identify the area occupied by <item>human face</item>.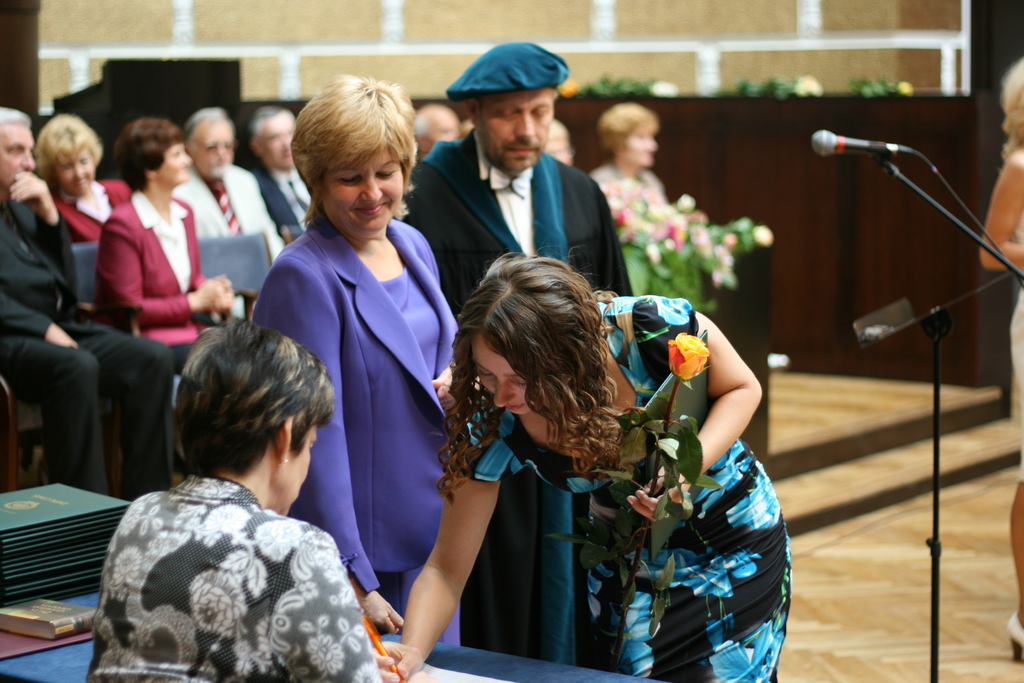
Area: 466/335/546/415.
